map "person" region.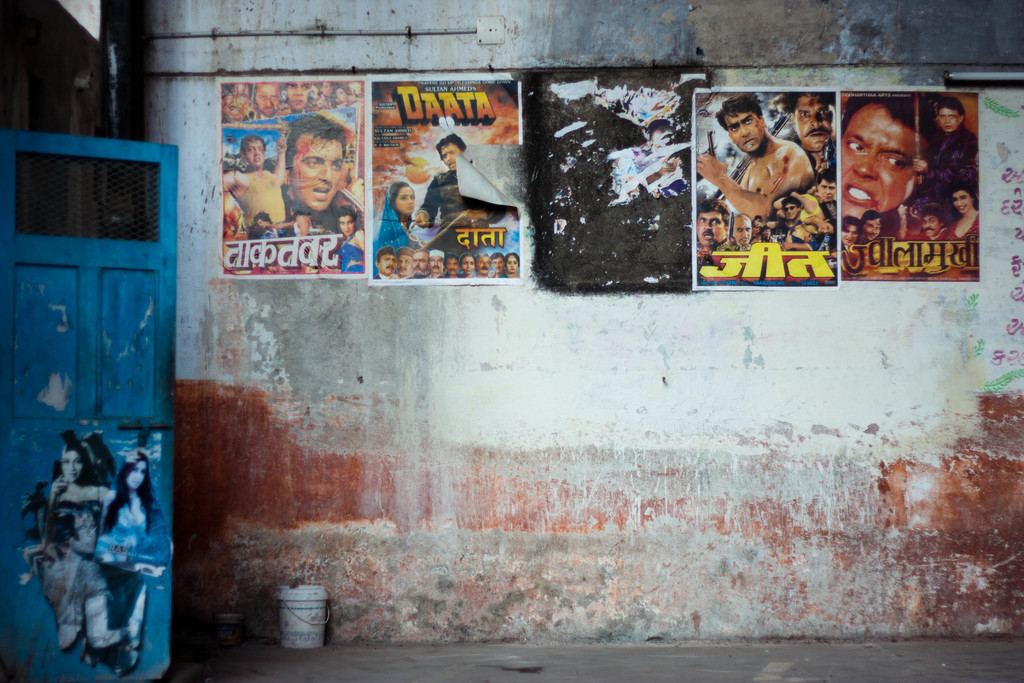
Mapped to 935:188:985:270.
